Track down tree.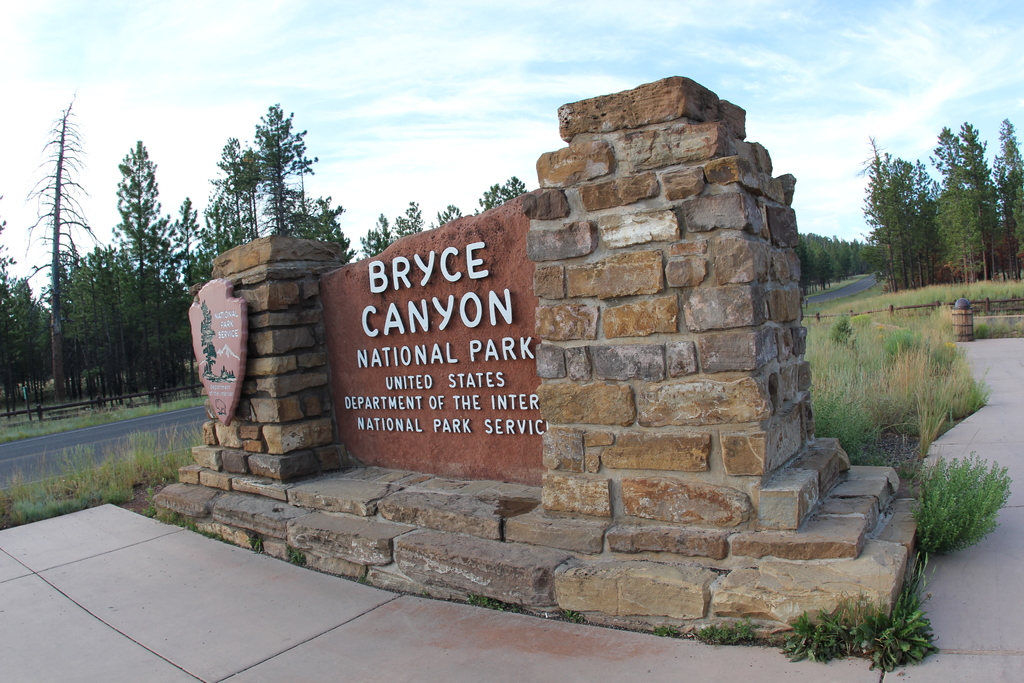
Tracked to 425:208:465:231.
